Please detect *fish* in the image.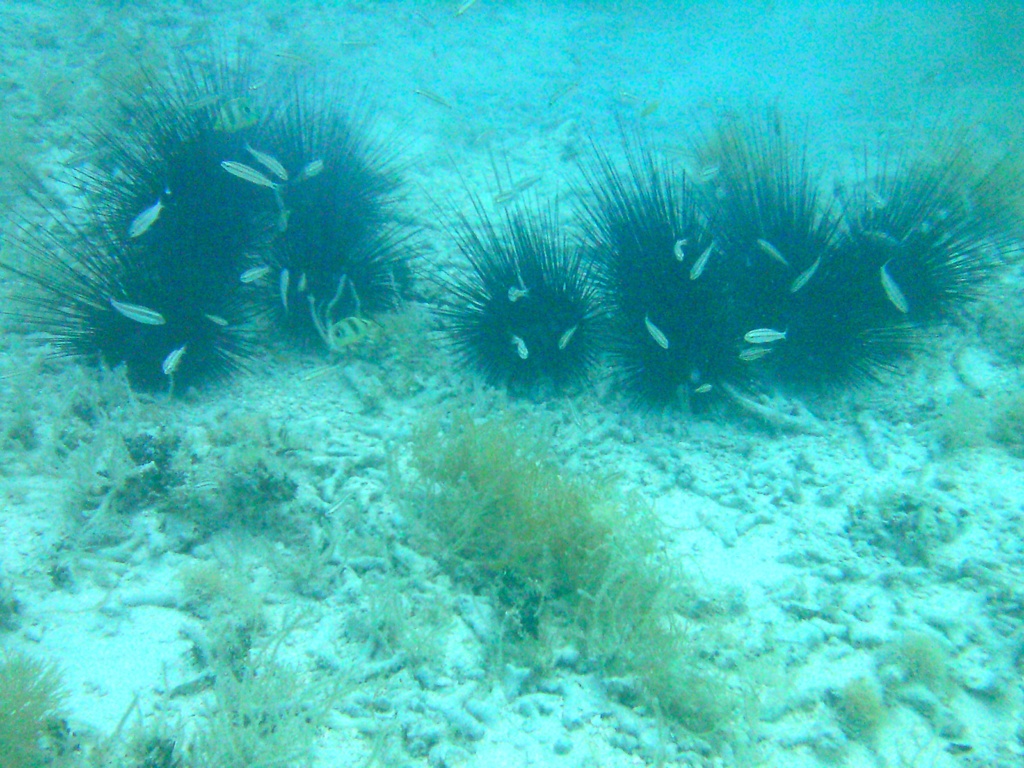
left=239, top=264, right=275, bottom=280.
